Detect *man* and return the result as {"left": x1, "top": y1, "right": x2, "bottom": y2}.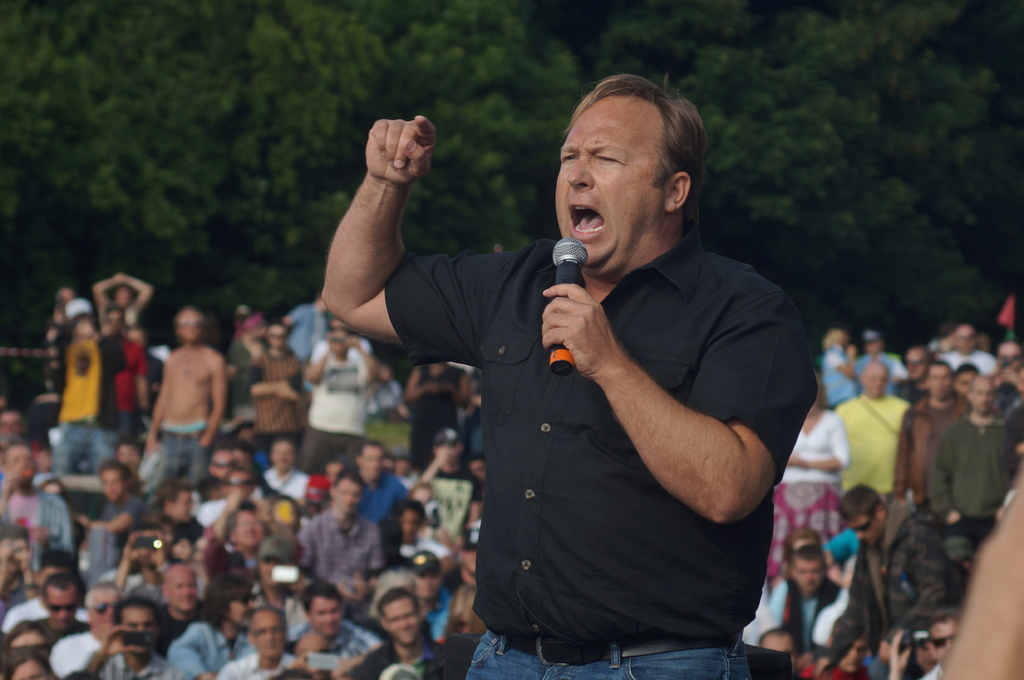
{"left": 220, "top": 603, "right": 296, "bottom": 679}.
